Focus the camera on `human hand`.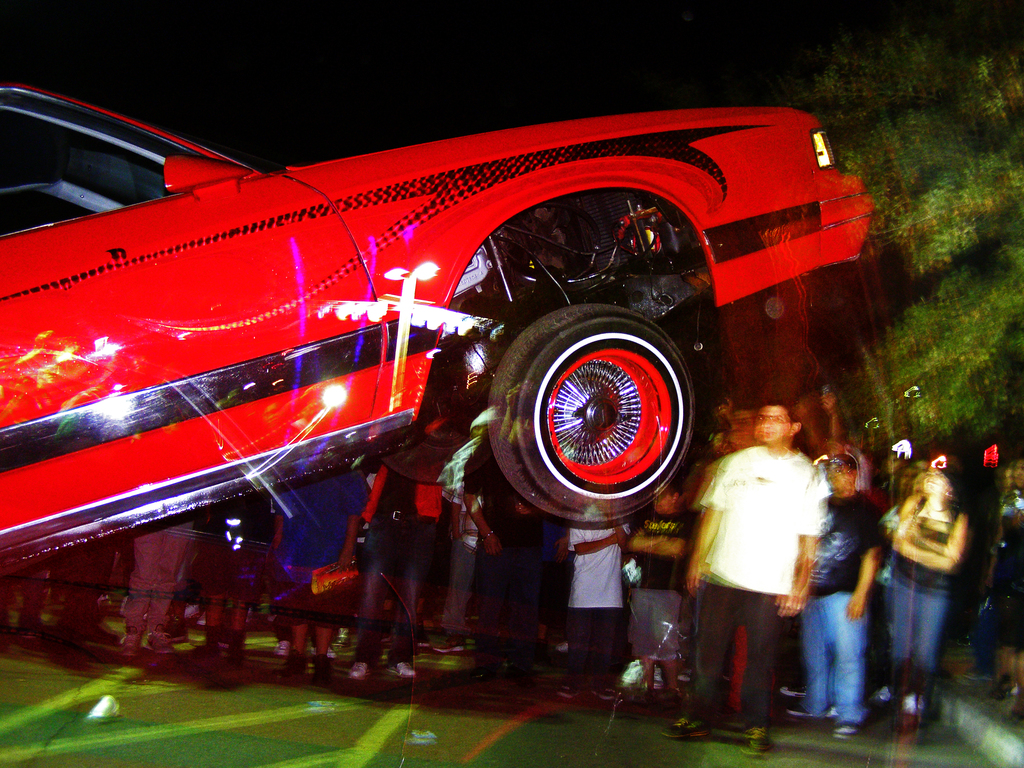
Focus region: <box>686,559,703,598</box>.
